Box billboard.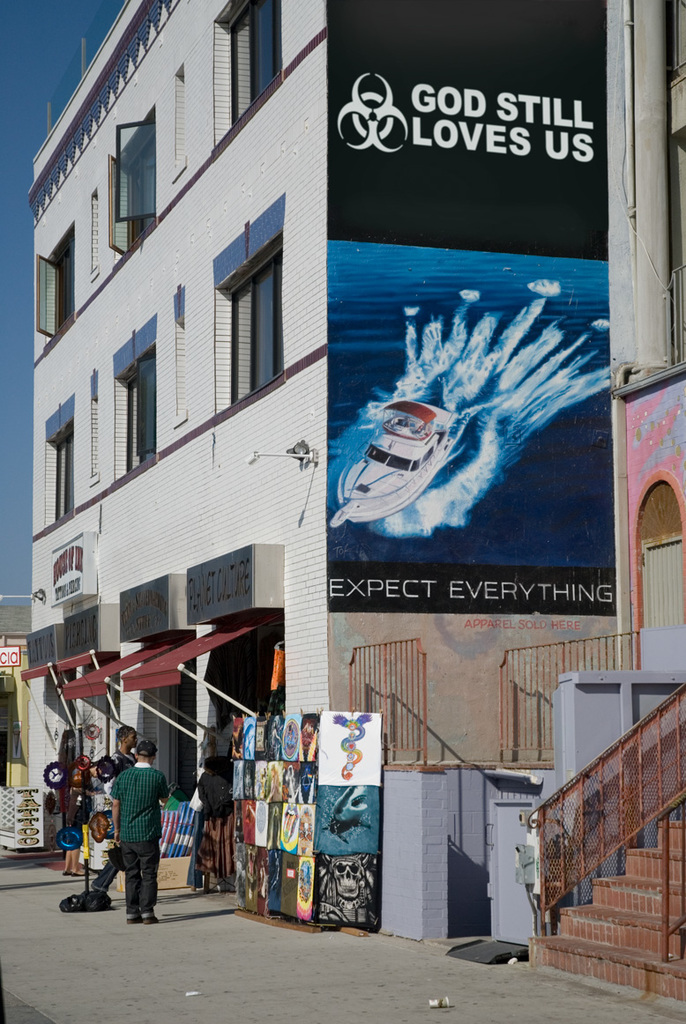
[x1=324, y1=0, x2=615, y2=616].
